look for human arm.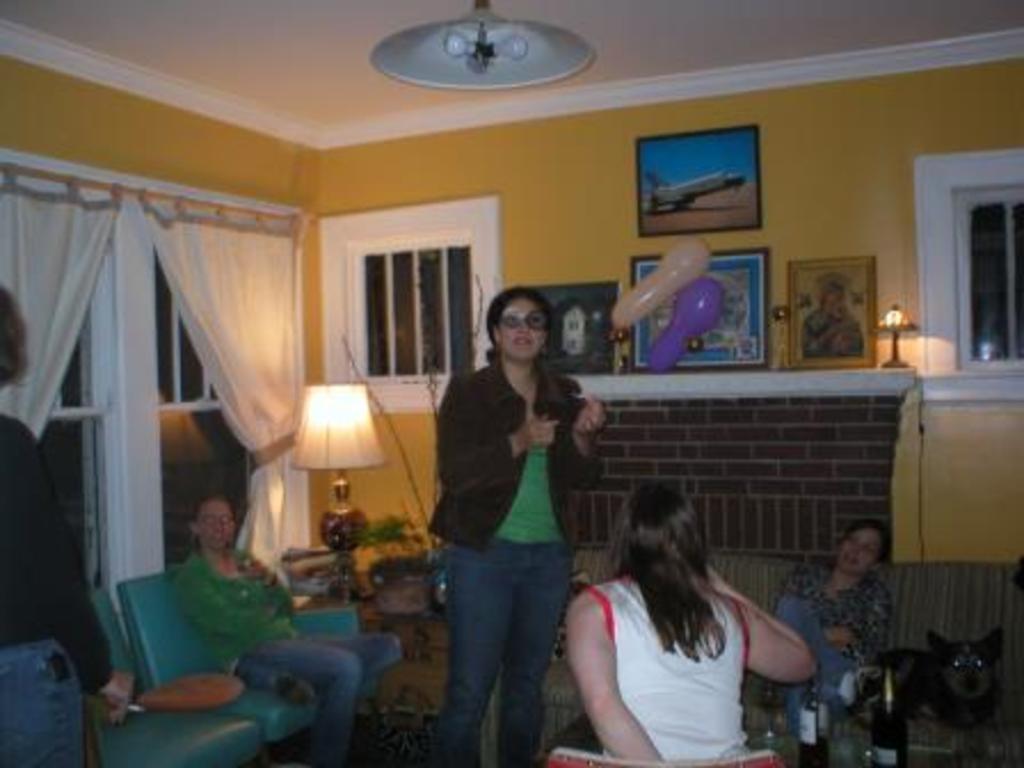
Found: locate(565, 386, 603, 482).
